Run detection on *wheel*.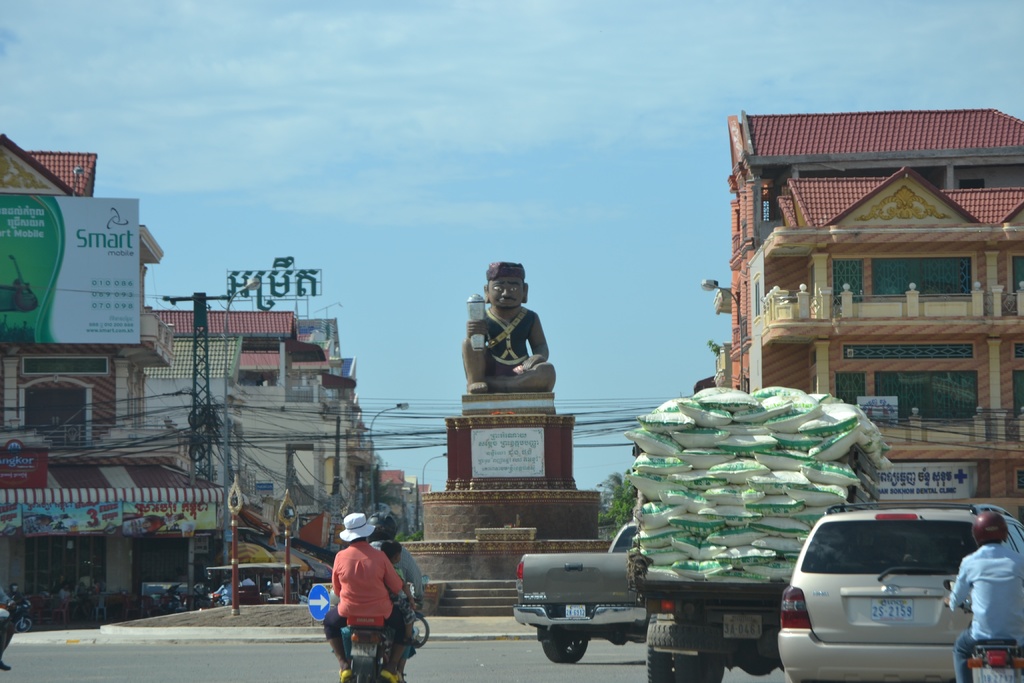
Result: <box>673,654,724,682</box>.
